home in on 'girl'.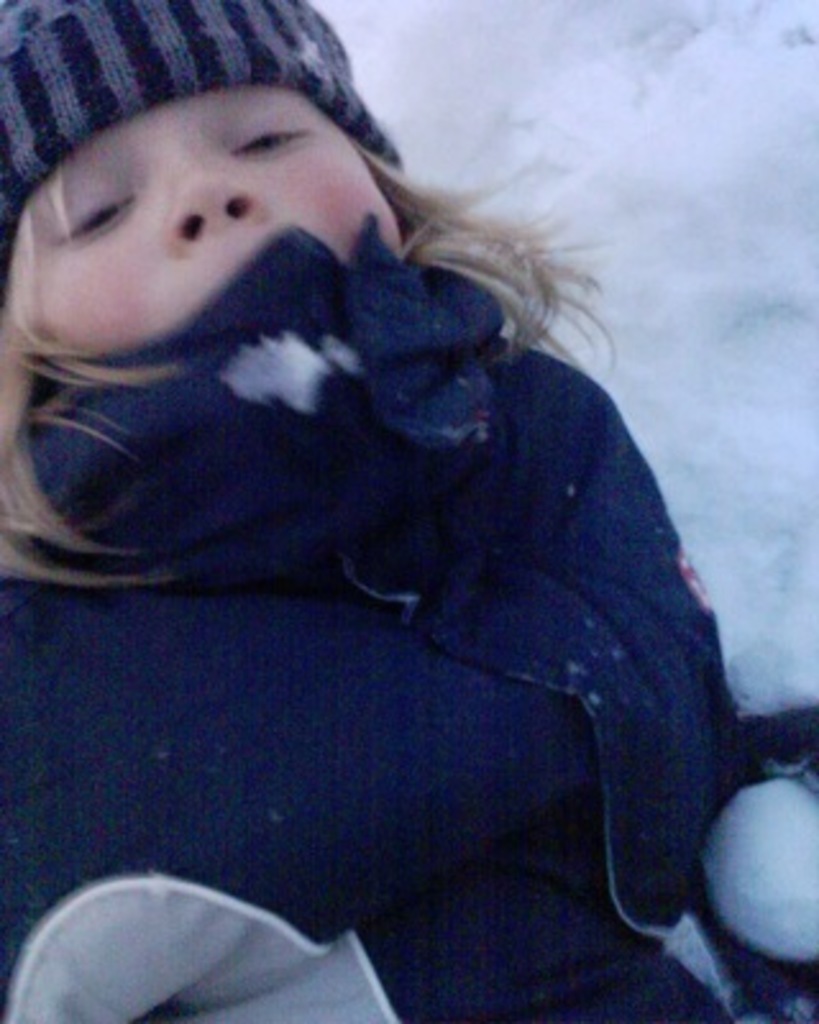
Homed in at {"x1": 0, "y1": 0, "x2": 811, "y2": 1021}.
